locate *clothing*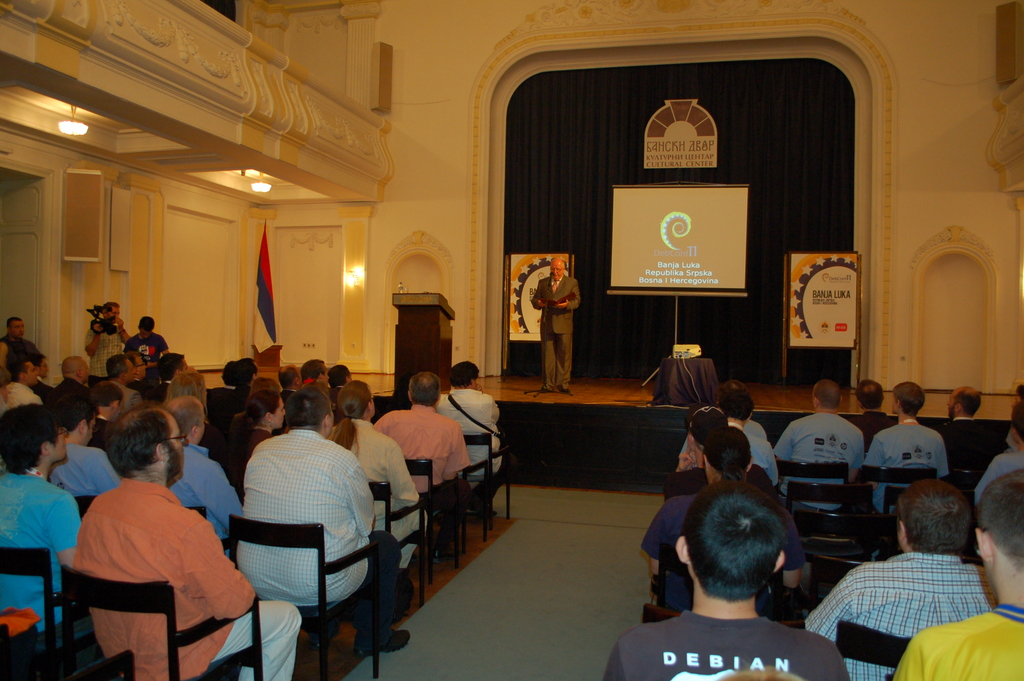
locate(531, 279, 580, 390)
